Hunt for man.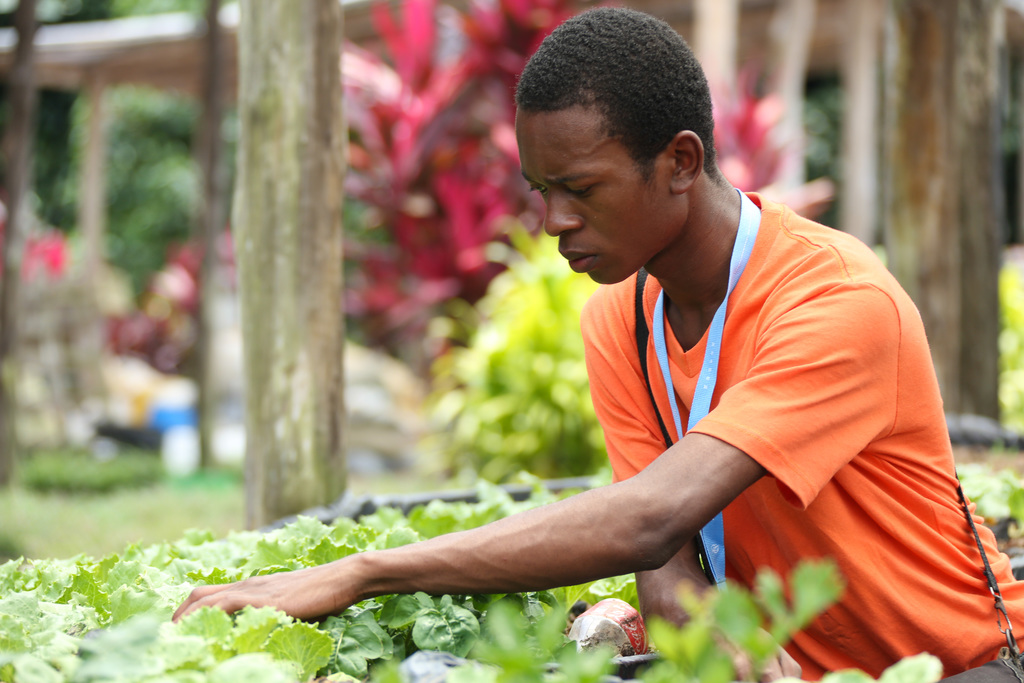
Hunted down at x1=228 y1=49 x2=979 y2=662.
